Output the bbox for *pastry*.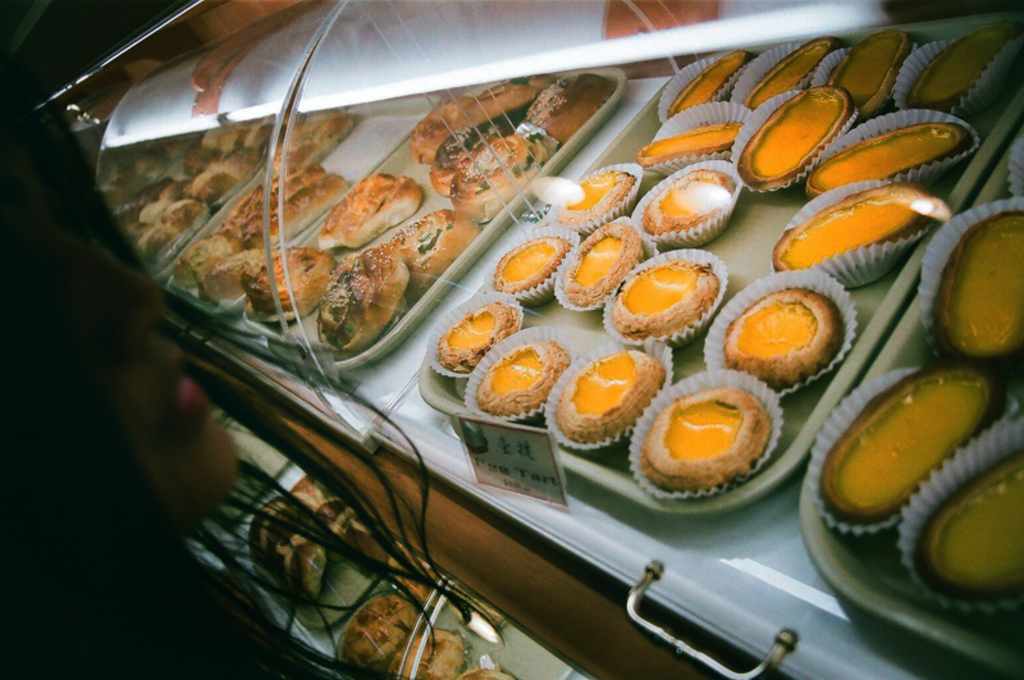
rect(643, 364, 799, 508).
